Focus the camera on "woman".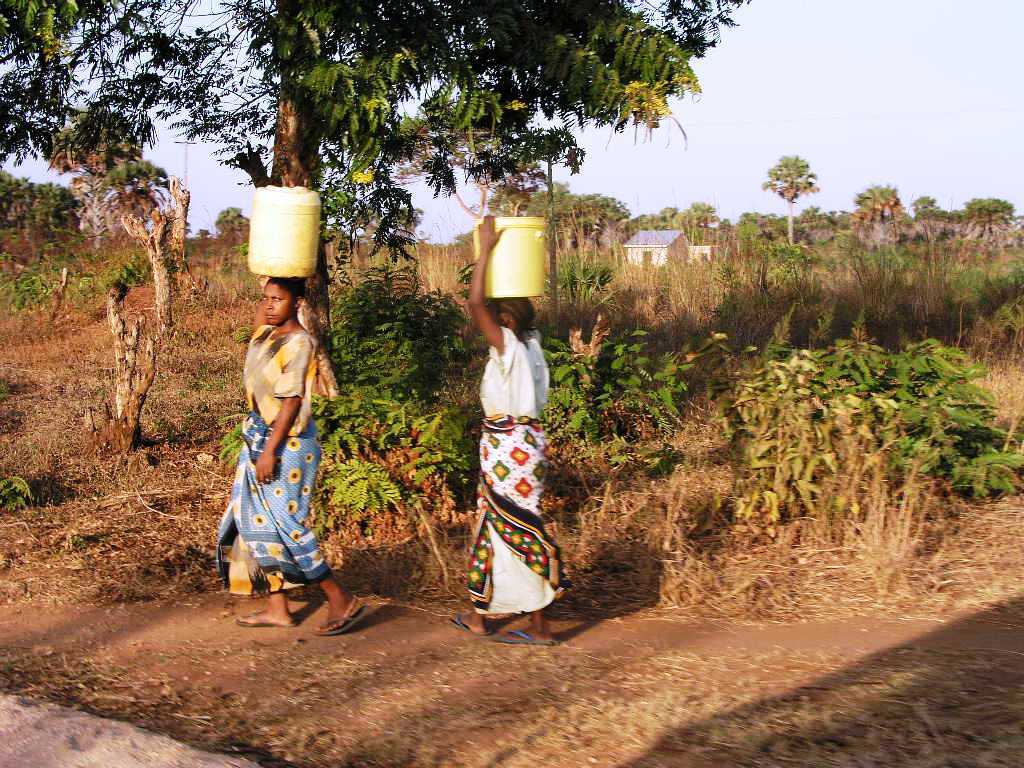
Focus region: rect(216, 272, 375, 637).
